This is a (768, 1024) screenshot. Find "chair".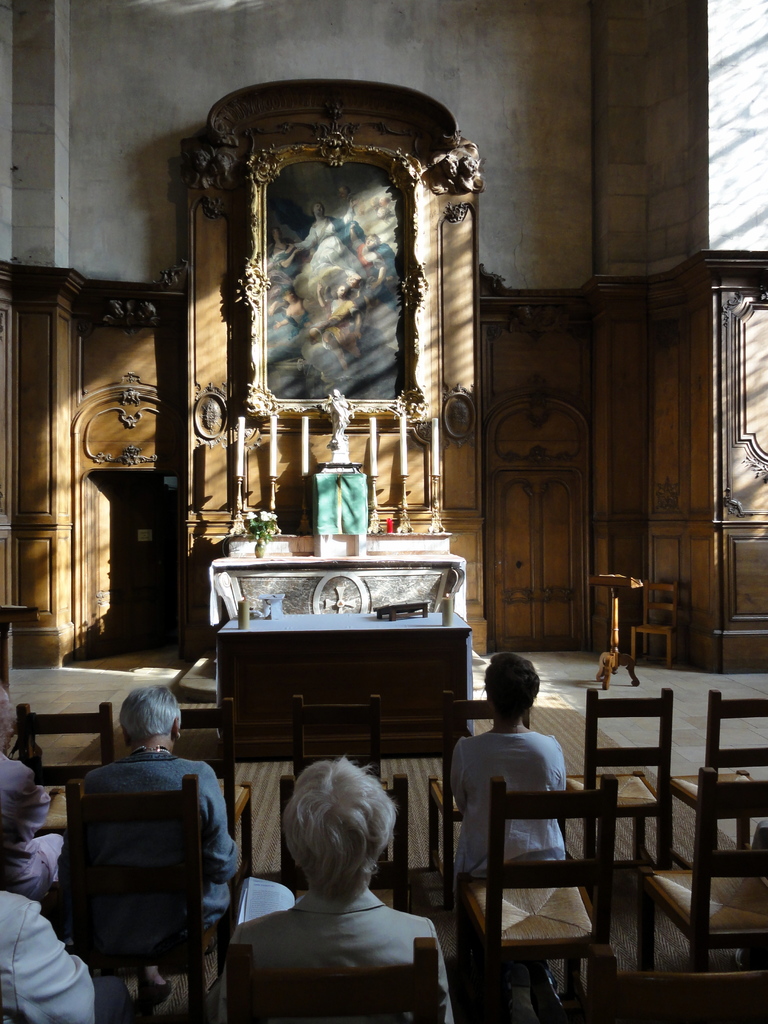
Bounding box: box=[275, 774, 410, 903].
